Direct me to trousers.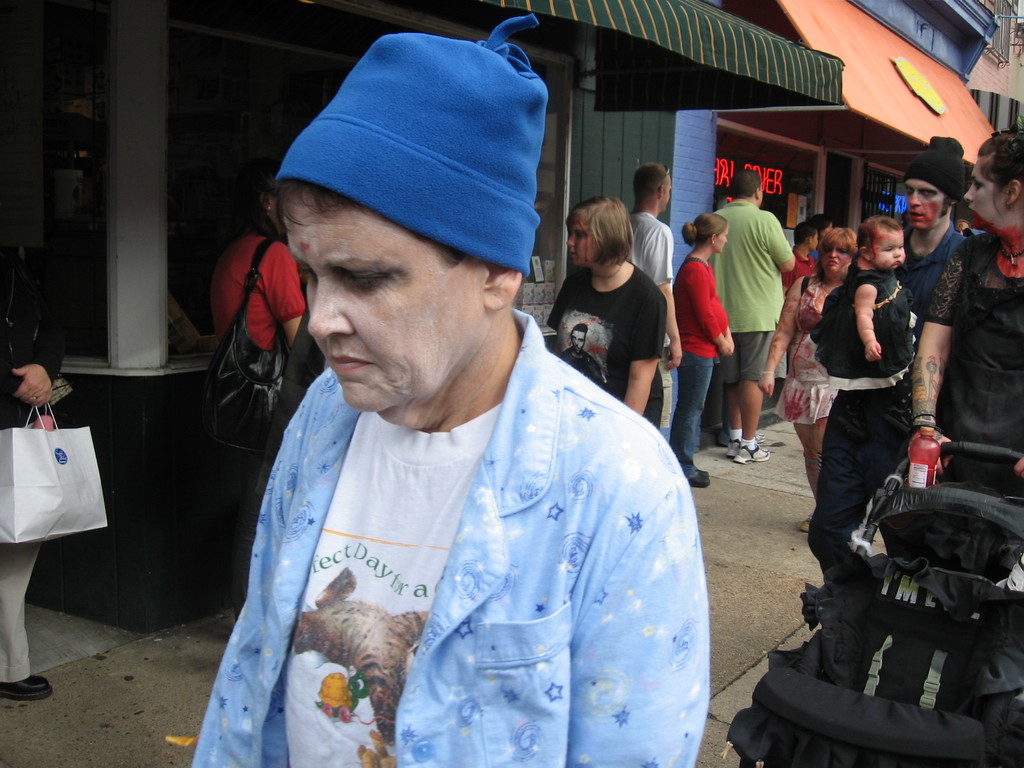
Direction: [0, 543, 49, 688].
